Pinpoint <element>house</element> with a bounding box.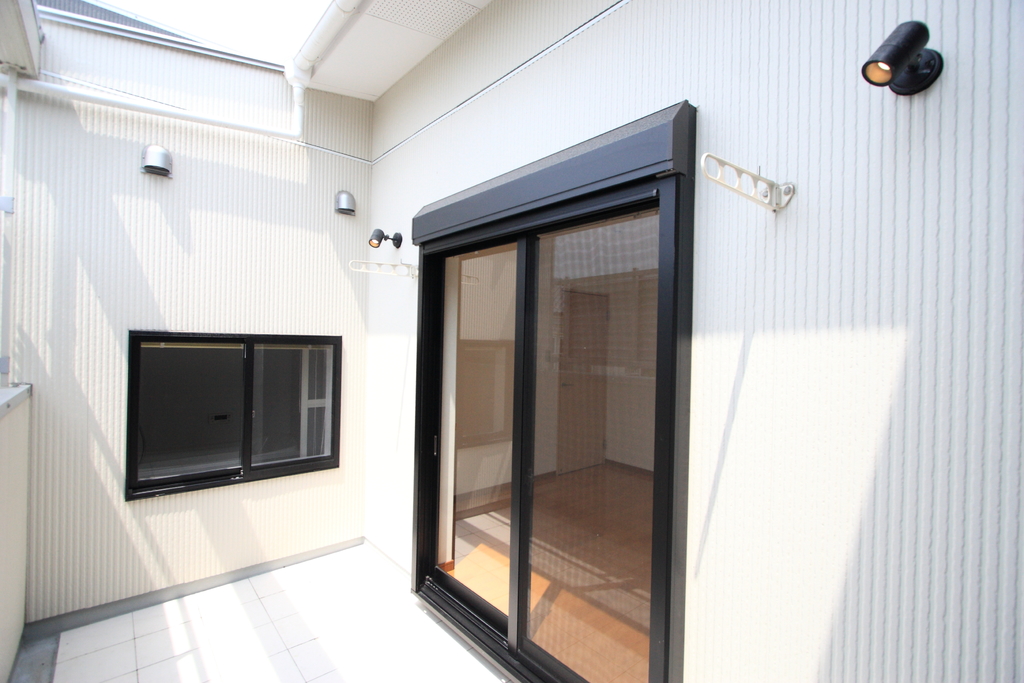
(18, 0, 1004, 682).
